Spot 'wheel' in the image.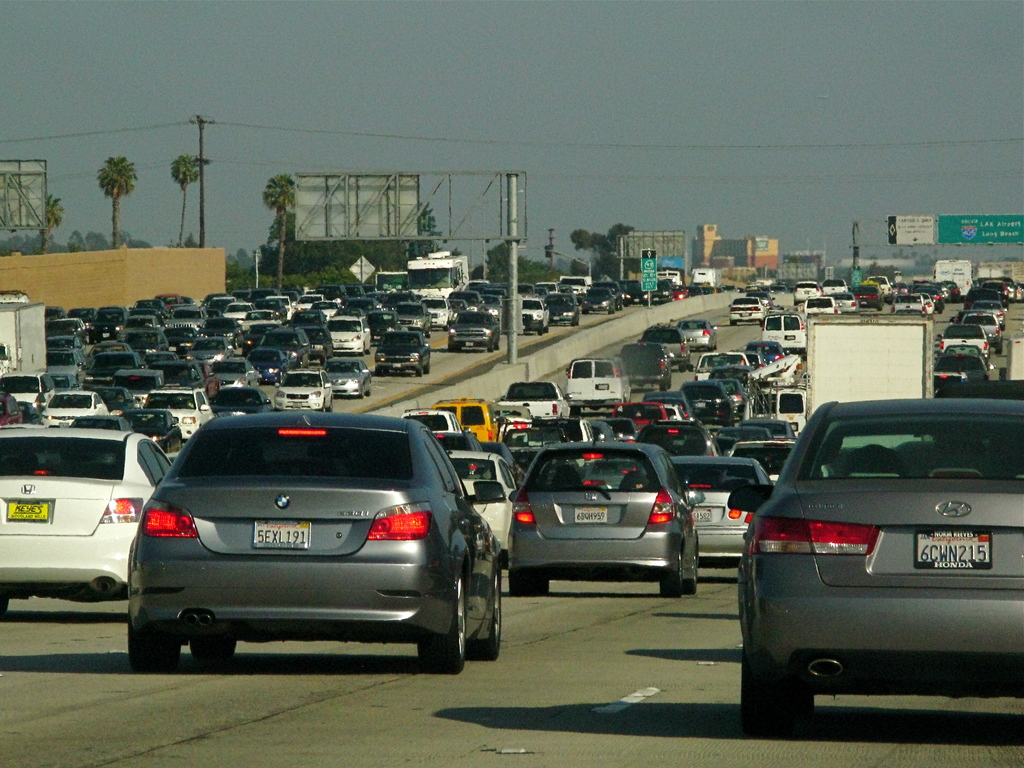
'wheel' found at (131, 636, 184, 678).
